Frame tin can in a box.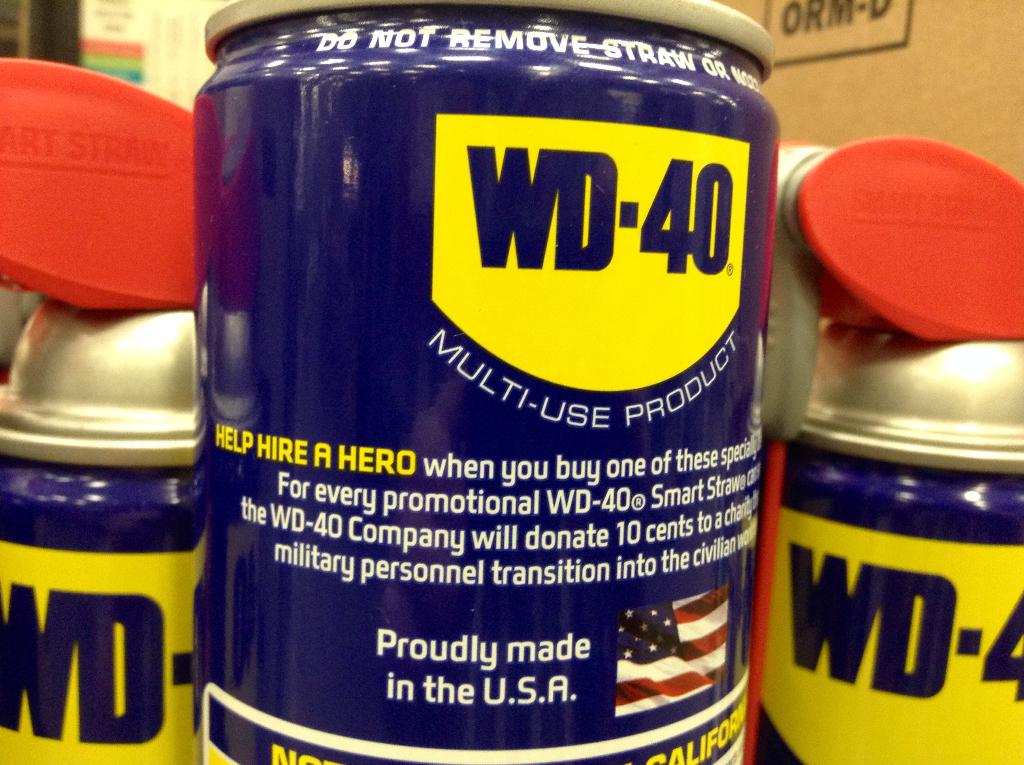
pyautogui.locateOnScreen(189, 0, 780, 764).
